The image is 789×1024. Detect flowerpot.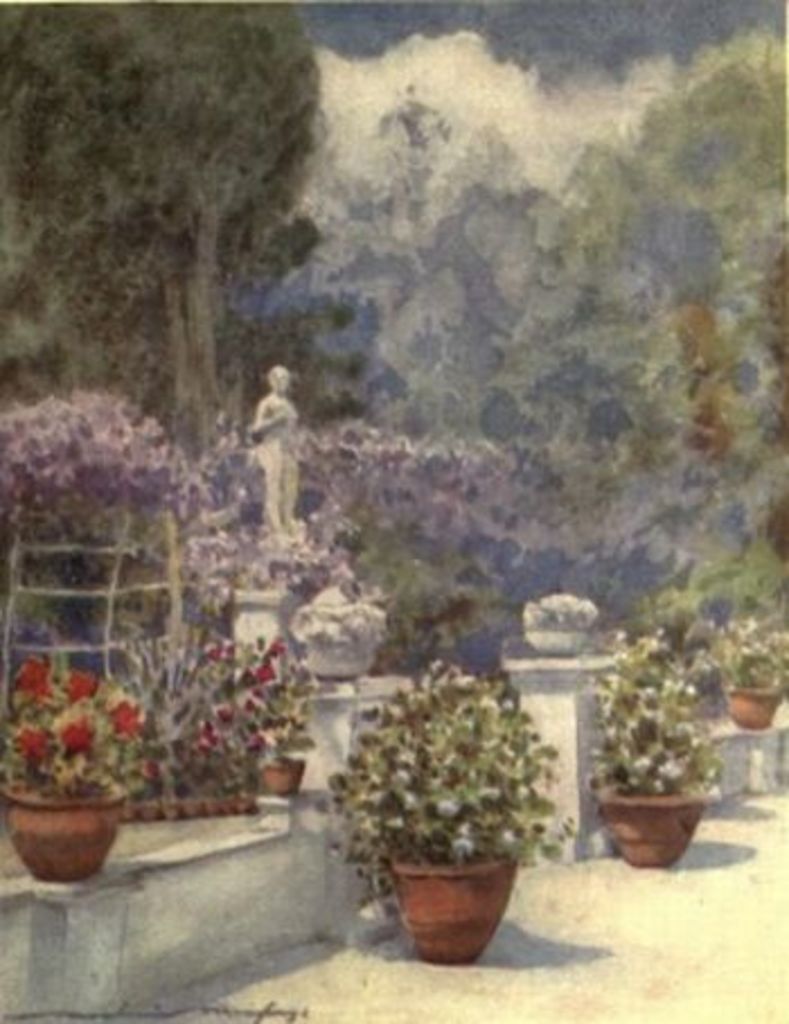
Detection: x1=392 y1=864 x2=518 y2=961.
